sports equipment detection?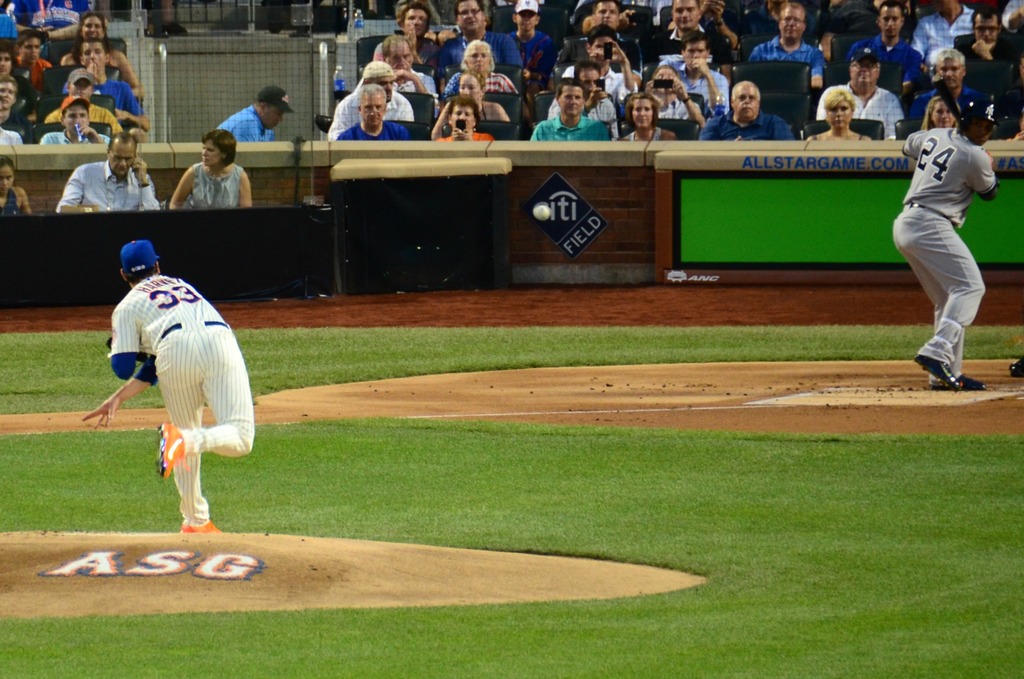
detection(932, 75, 957, 121)
